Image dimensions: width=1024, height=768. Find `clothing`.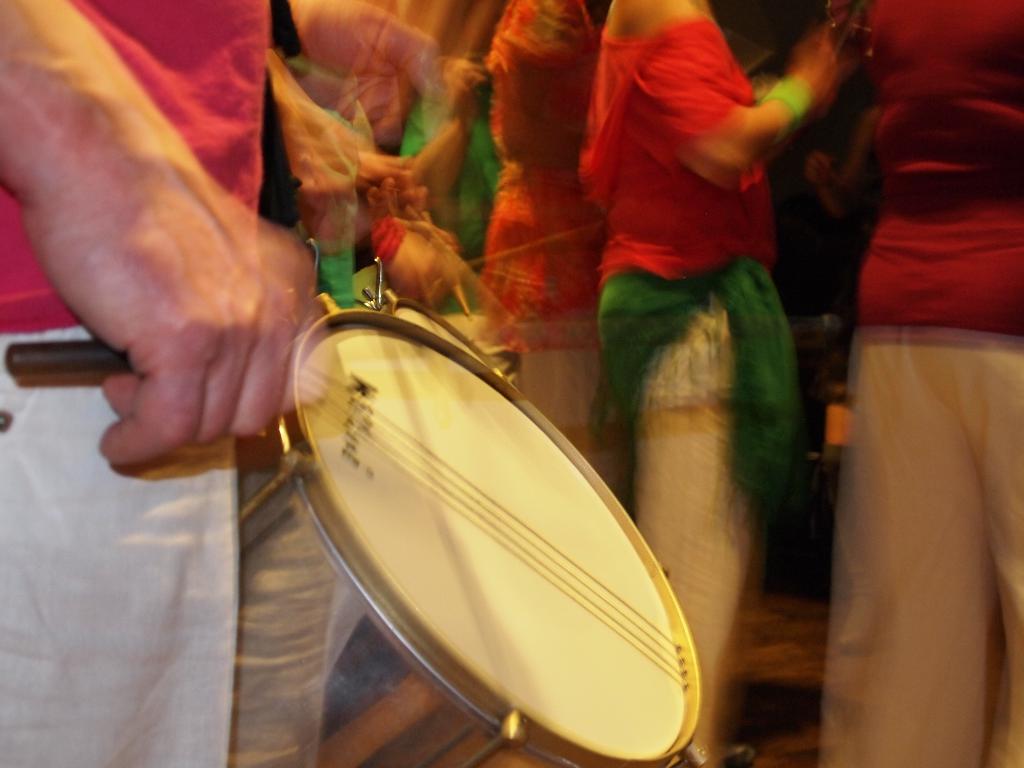
(0, 0, 267, 767).
